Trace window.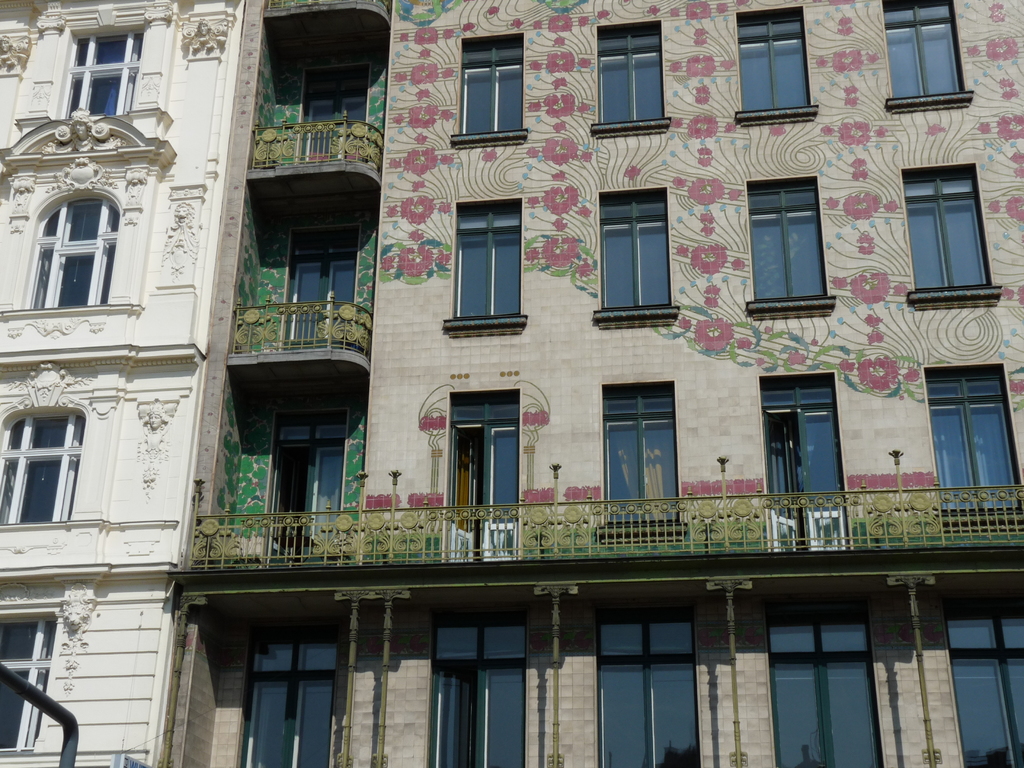
Traced to x1=458, y1=36, x2=523, y2=136.
